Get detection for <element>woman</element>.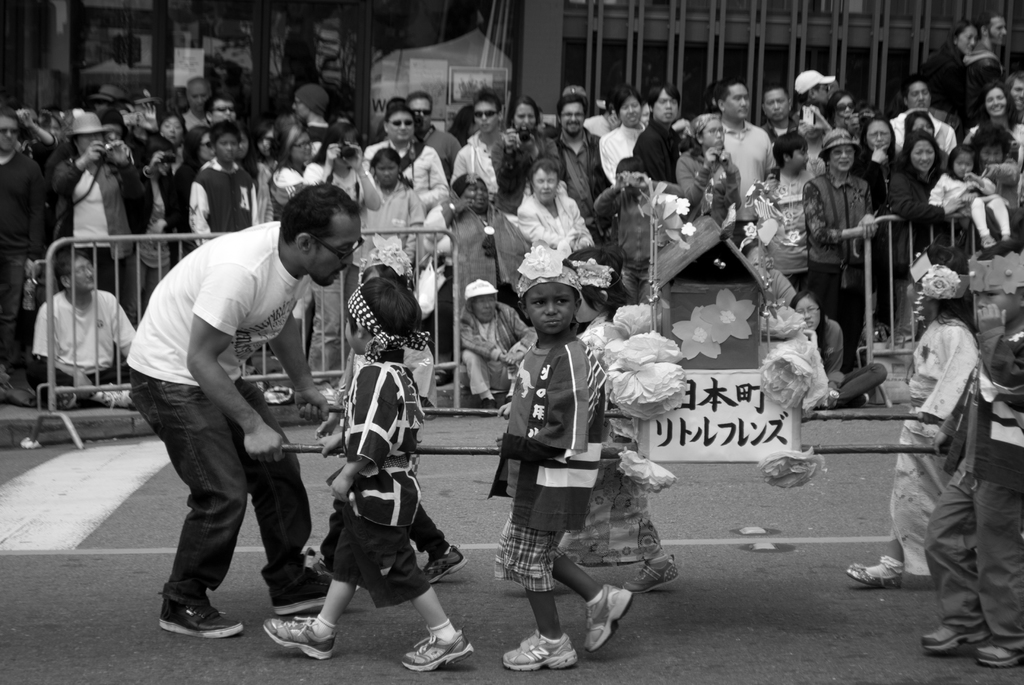
Detection: locate(266, 113, 324, 216).
